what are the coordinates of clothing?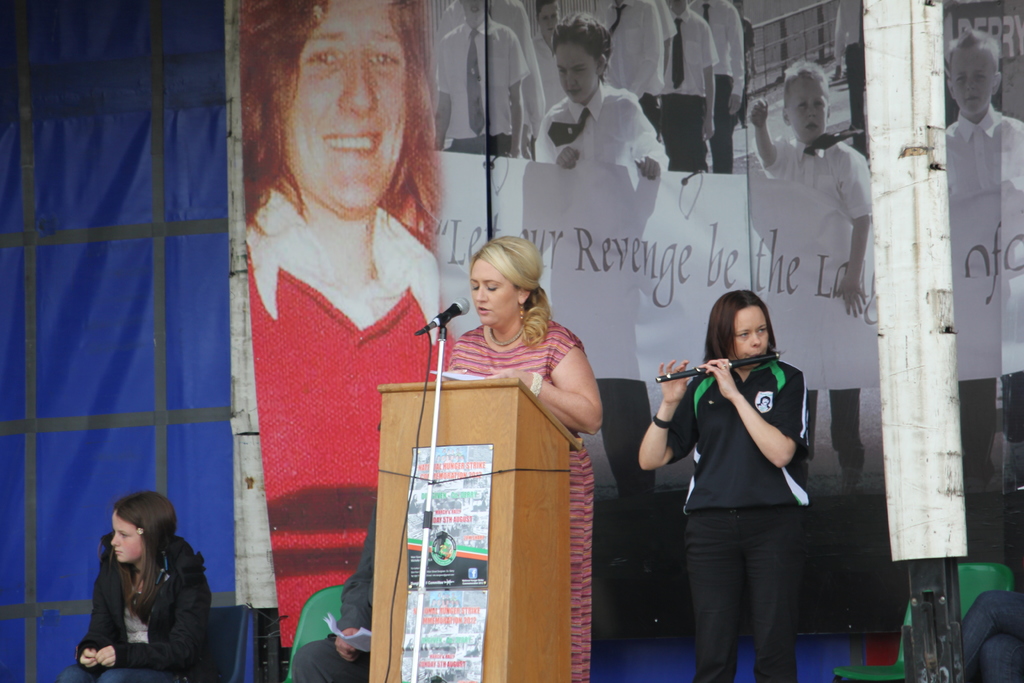
x1=694 y1=0 x2=744 y2=170.
